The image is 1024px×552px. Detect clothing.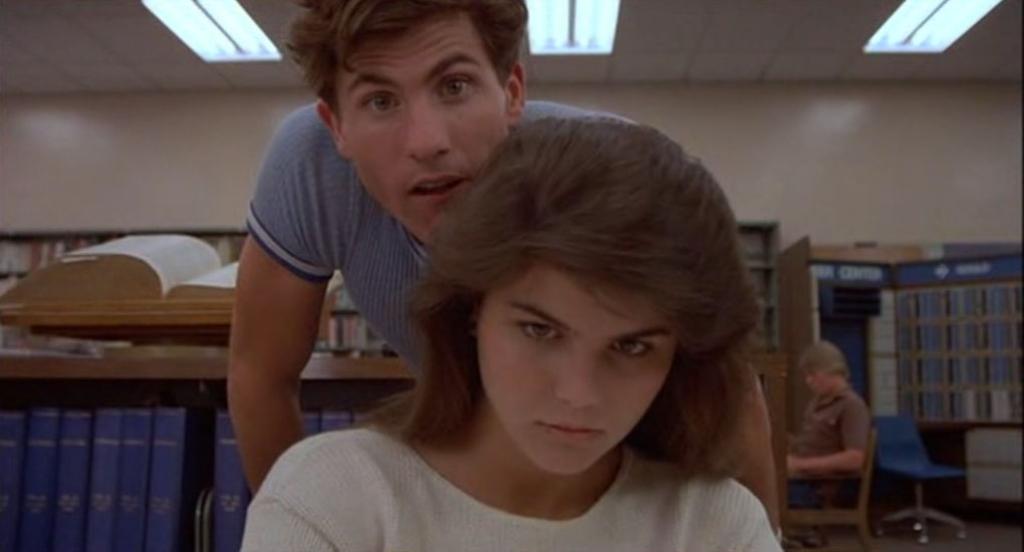
Detection: [left=236, top=395, right=786, bottom=551].
